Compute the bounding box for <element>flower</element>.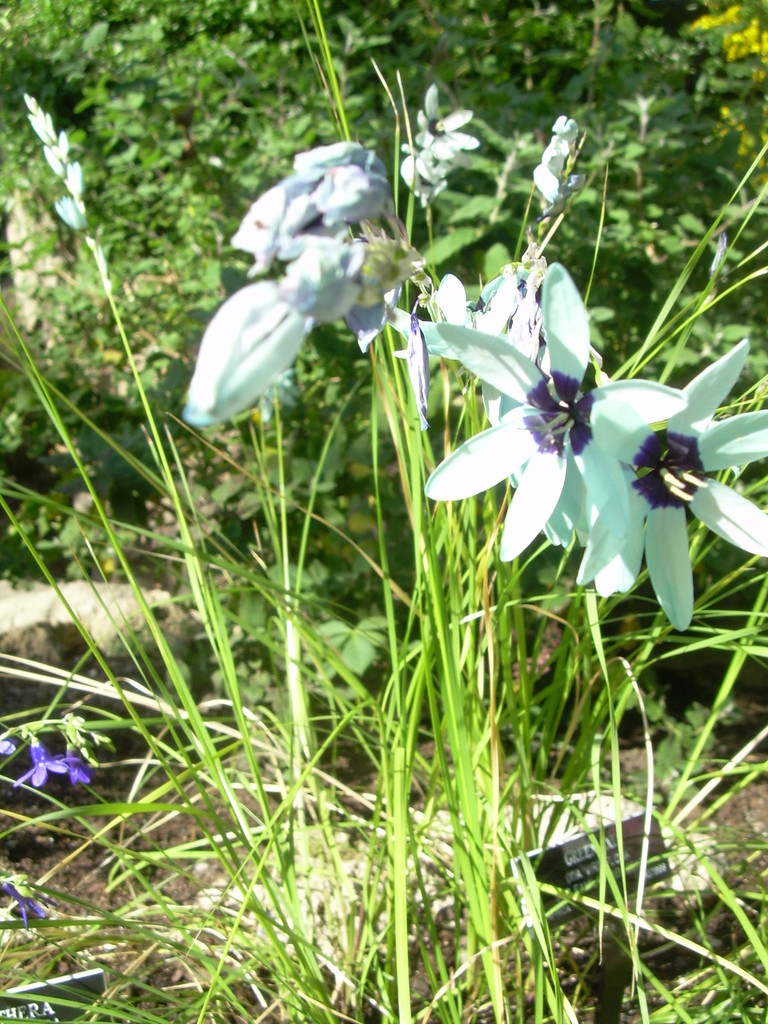
<region>177, 134, 436, 424</region>.
